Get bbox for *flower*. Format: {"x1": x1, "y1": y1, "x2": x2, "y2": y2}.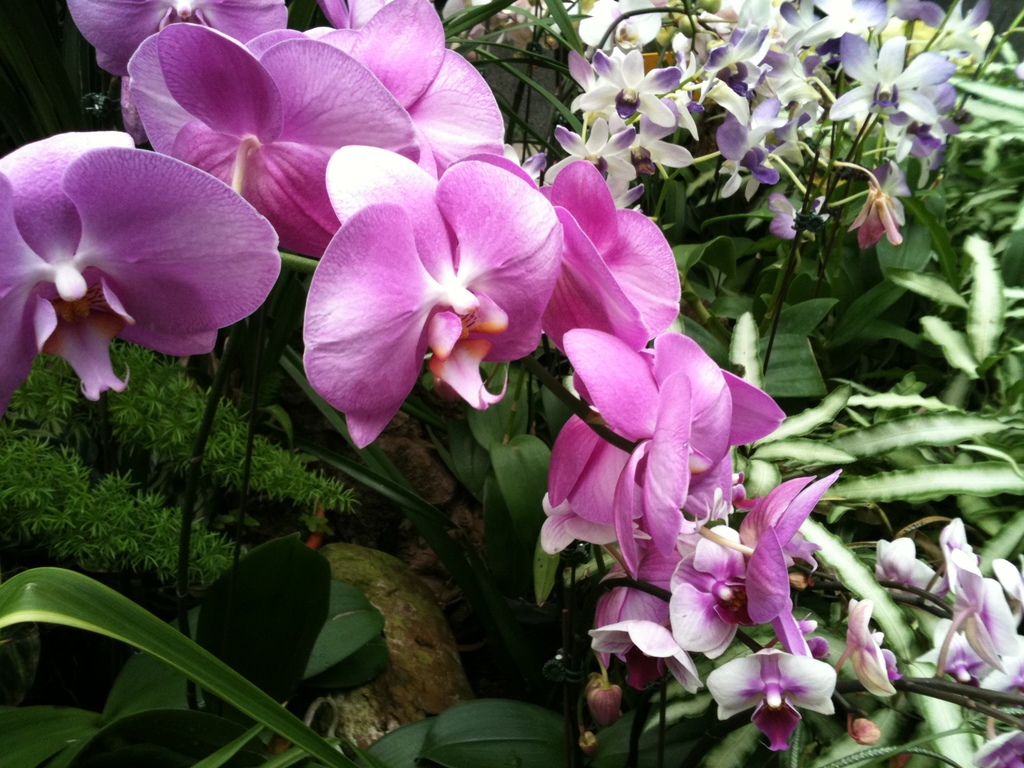
{"x1": 837, "y1": 596, "x2": 894, "y2": 696}.
